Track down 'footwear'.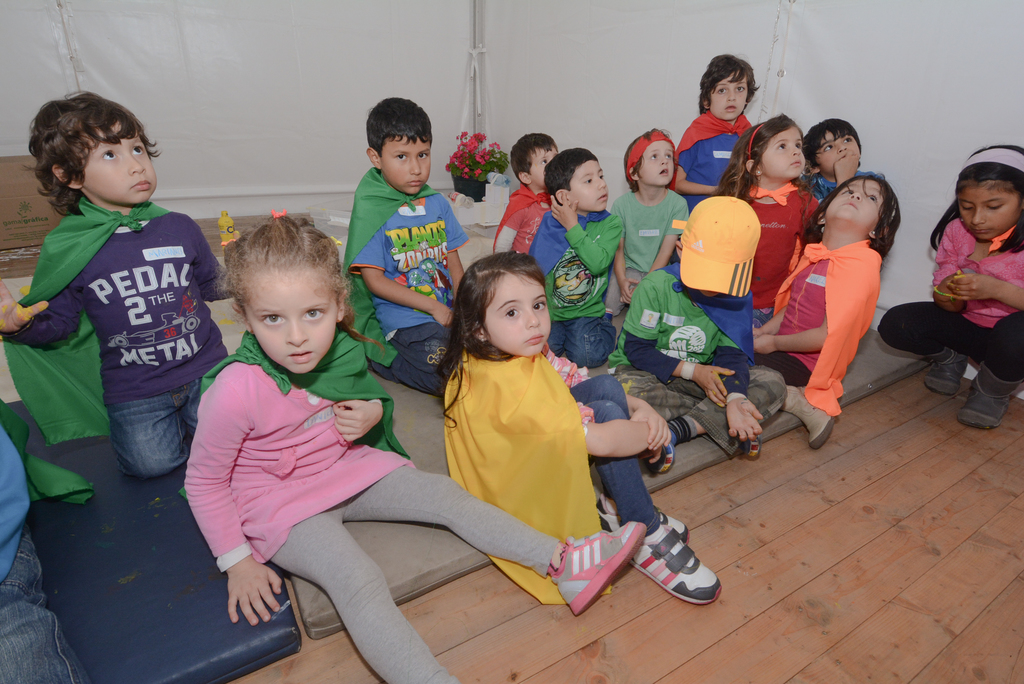
Tracked to <region>591, 498, 688, 531</region>.
